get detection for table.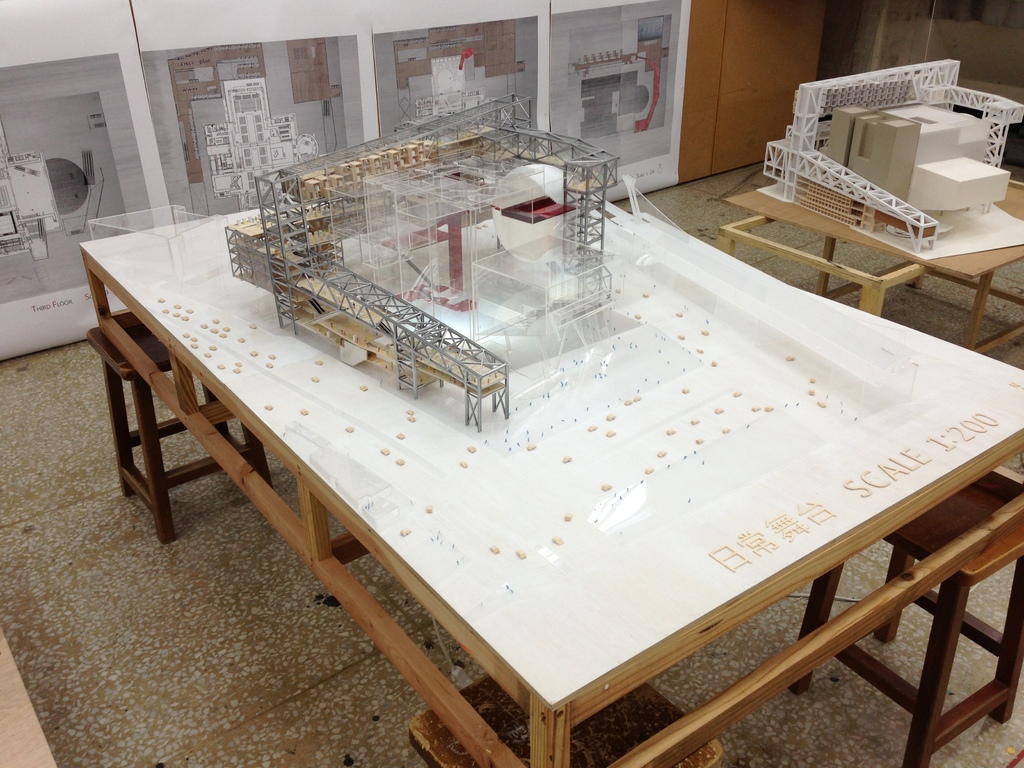
Detection: Rect(100, 148, 996, 760).
